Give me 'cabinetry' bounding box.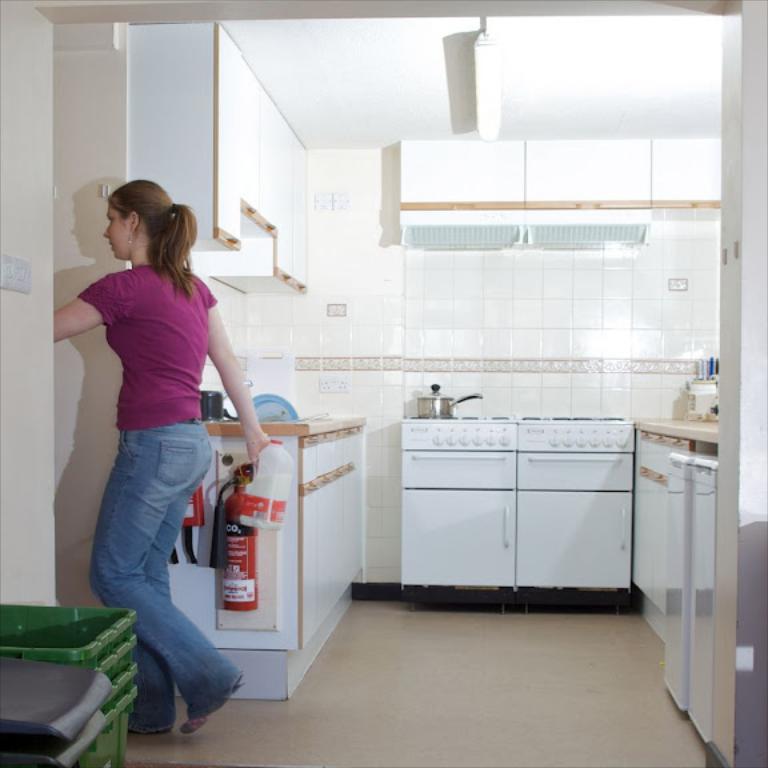
[left=127, top=17, right=307, bottom=296].
